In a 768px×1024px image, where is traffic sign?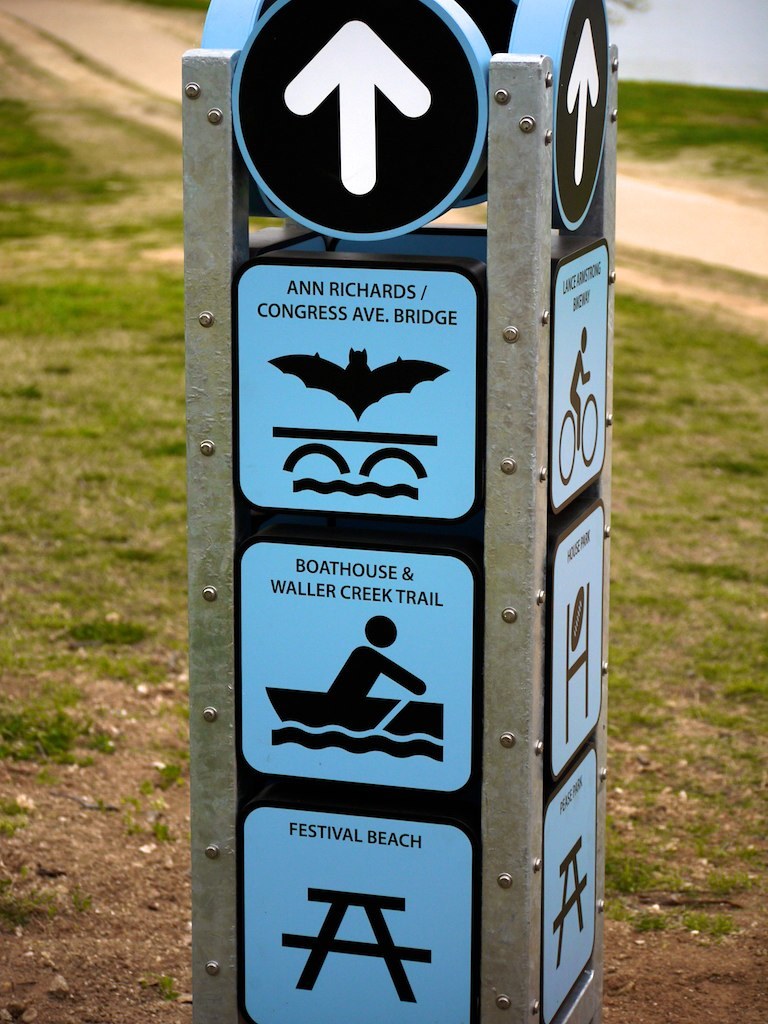
<box>546,749,603,1023</box>.
